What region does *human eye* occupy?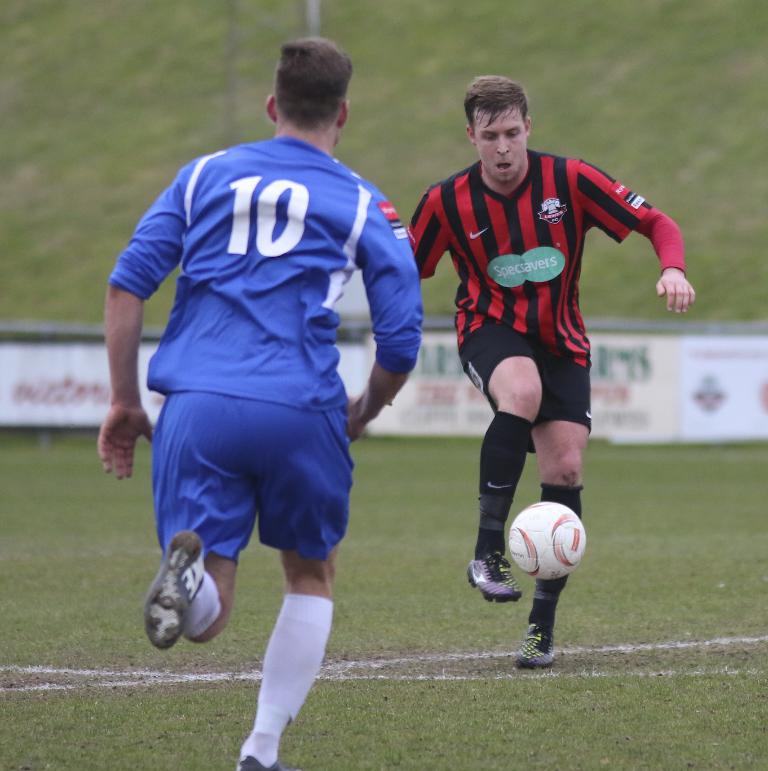
{"left": 508, "top": 131, "right": 518, "bottom": 139}.
